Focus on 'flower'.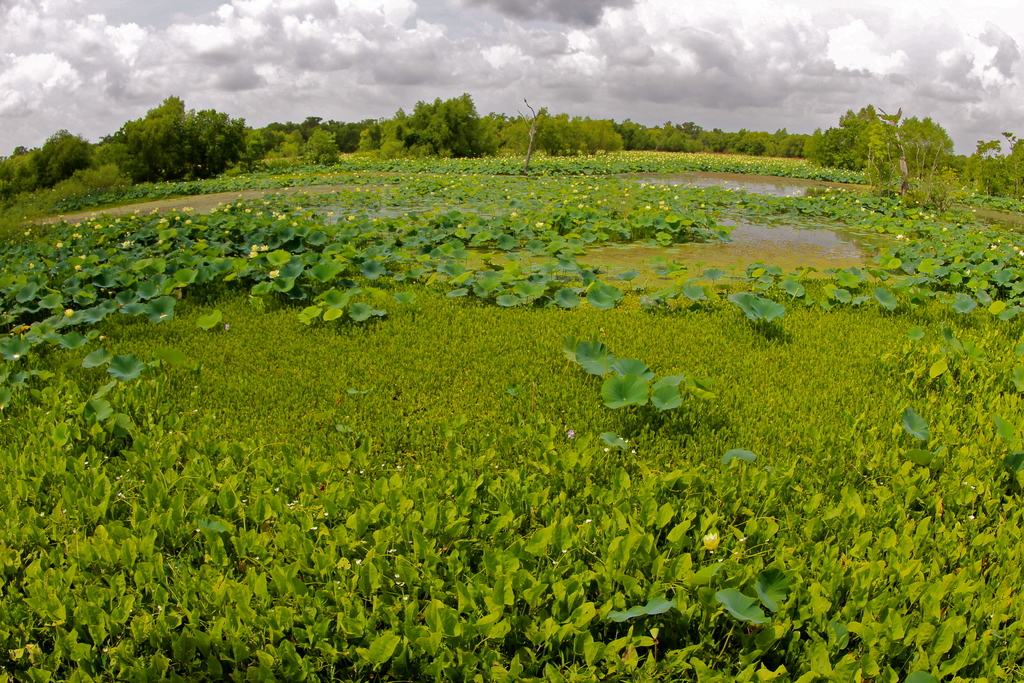
Focused at left=61, top=309, right=72, bottom=320.
